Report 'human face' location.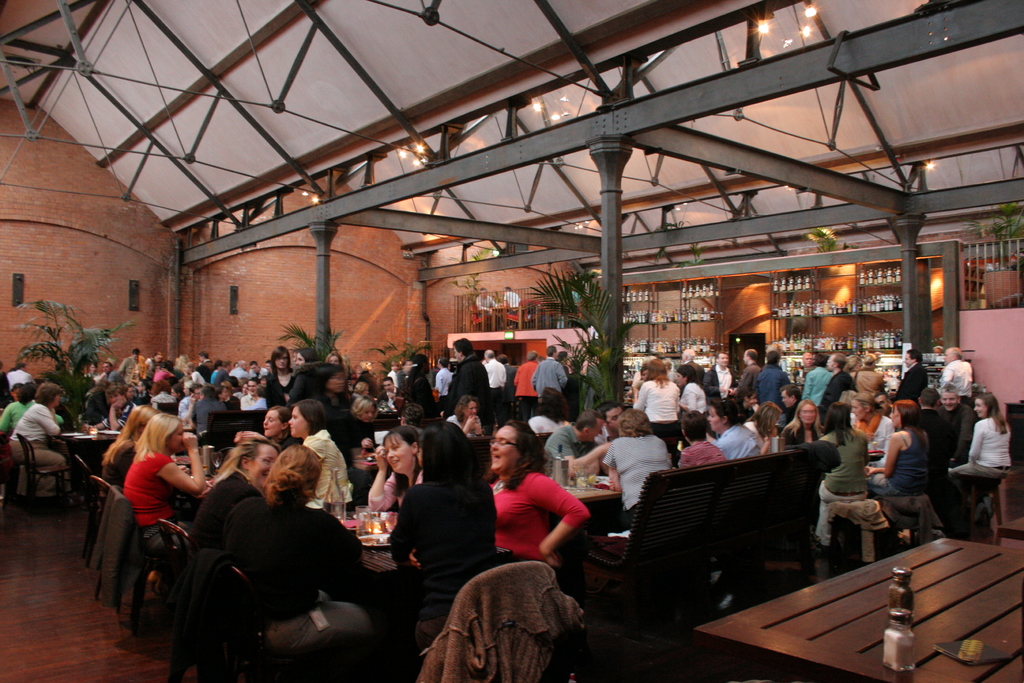
Report: l=973, t=395, r=989, b=418.
